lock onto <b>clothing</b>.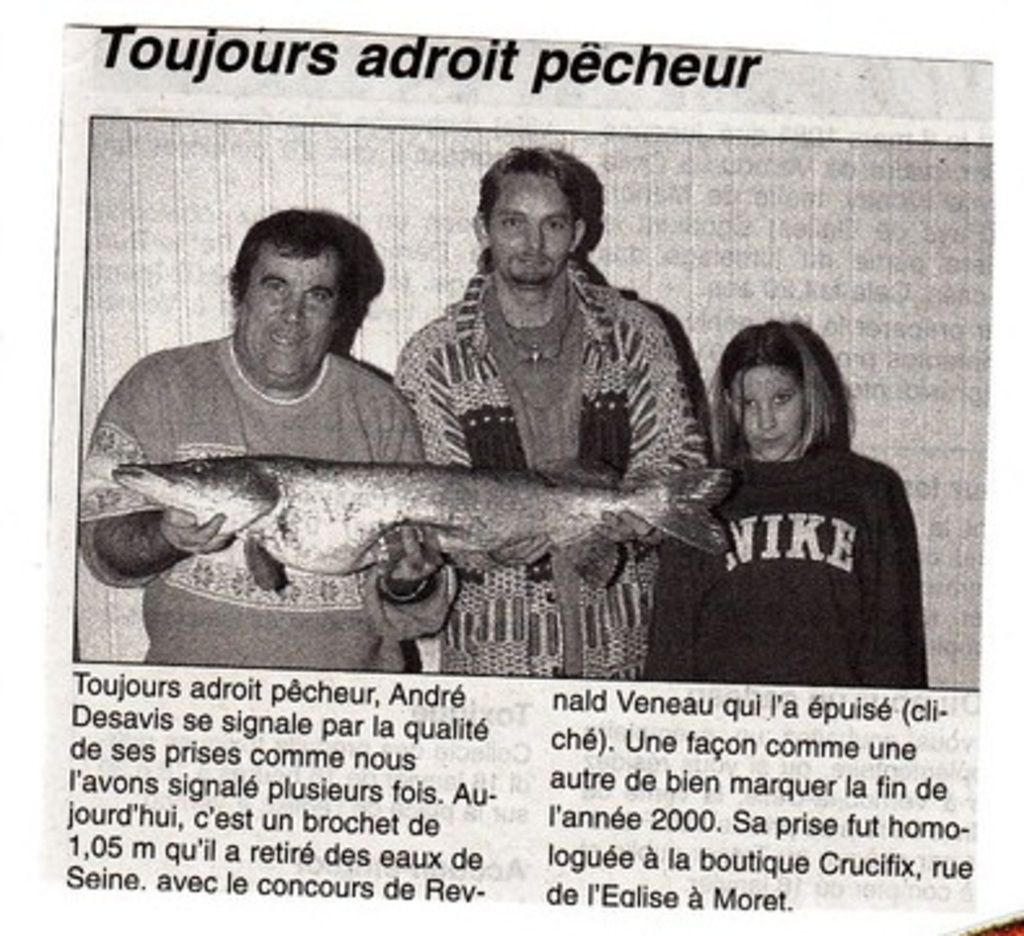
Locked: x1=635, y1=438, x2=913, y2=674.
